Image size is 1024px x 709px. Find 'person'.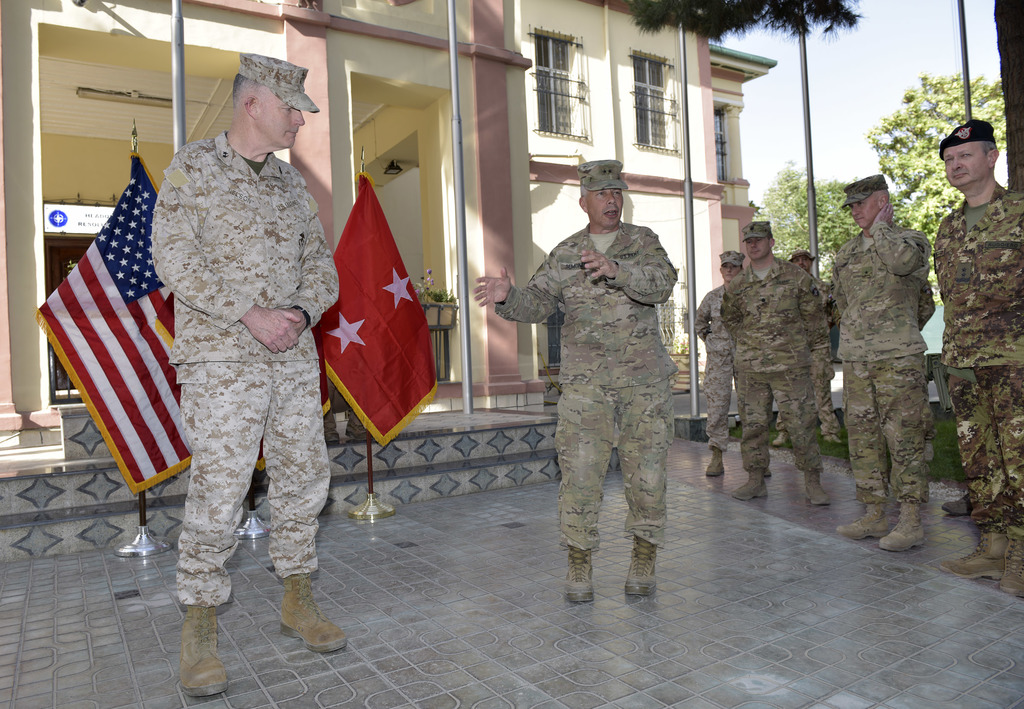
left=694, top=249, right=771, bottom=473.
